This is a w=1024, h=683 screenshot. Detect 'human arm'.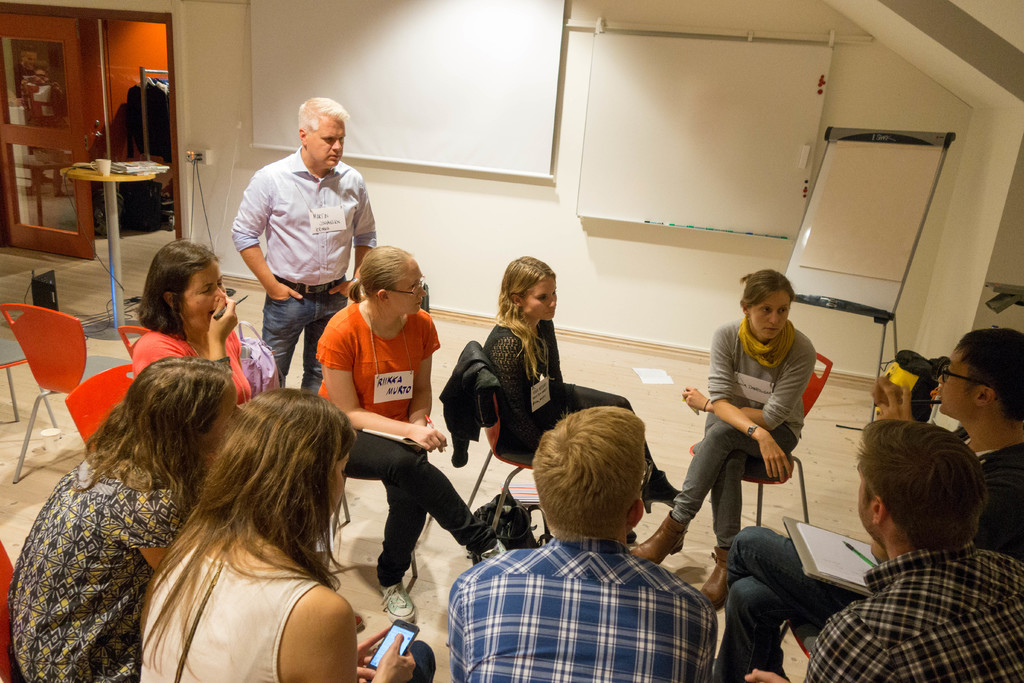
{"left": 871, "top": 372, "right": 917, "bottom": 424}.
